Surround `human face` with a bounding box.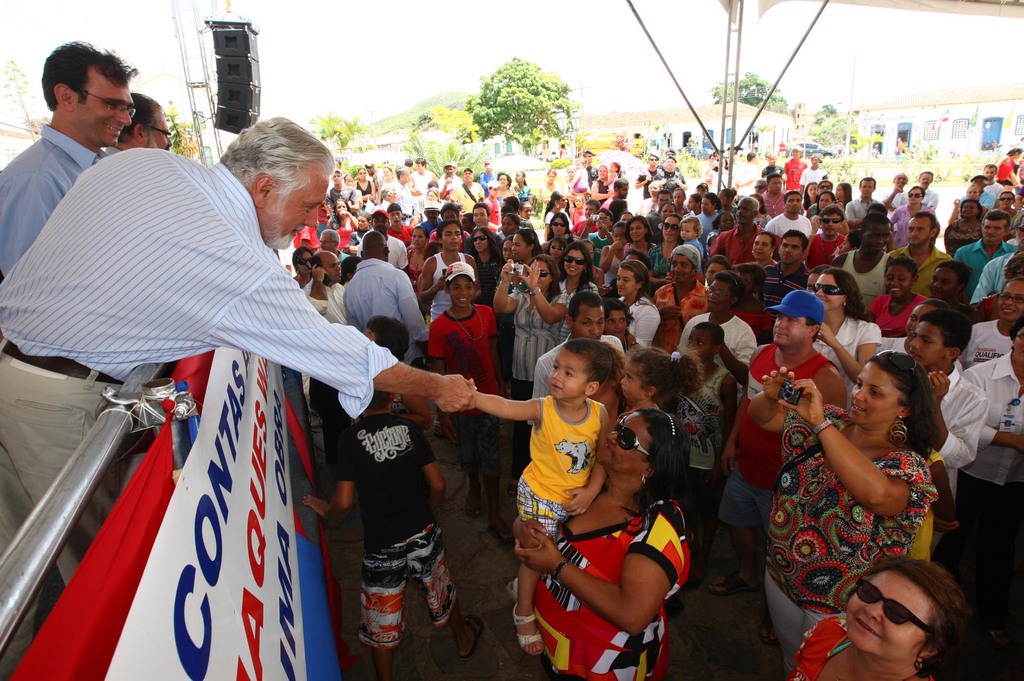
321,253,341,285.
